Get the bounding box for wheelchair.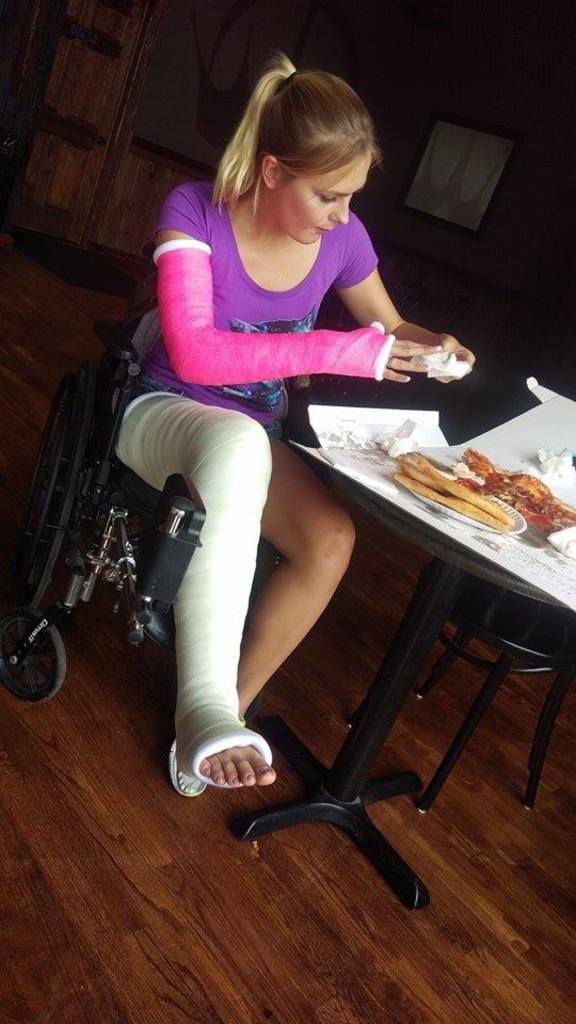
12, 233, 210, 778.
